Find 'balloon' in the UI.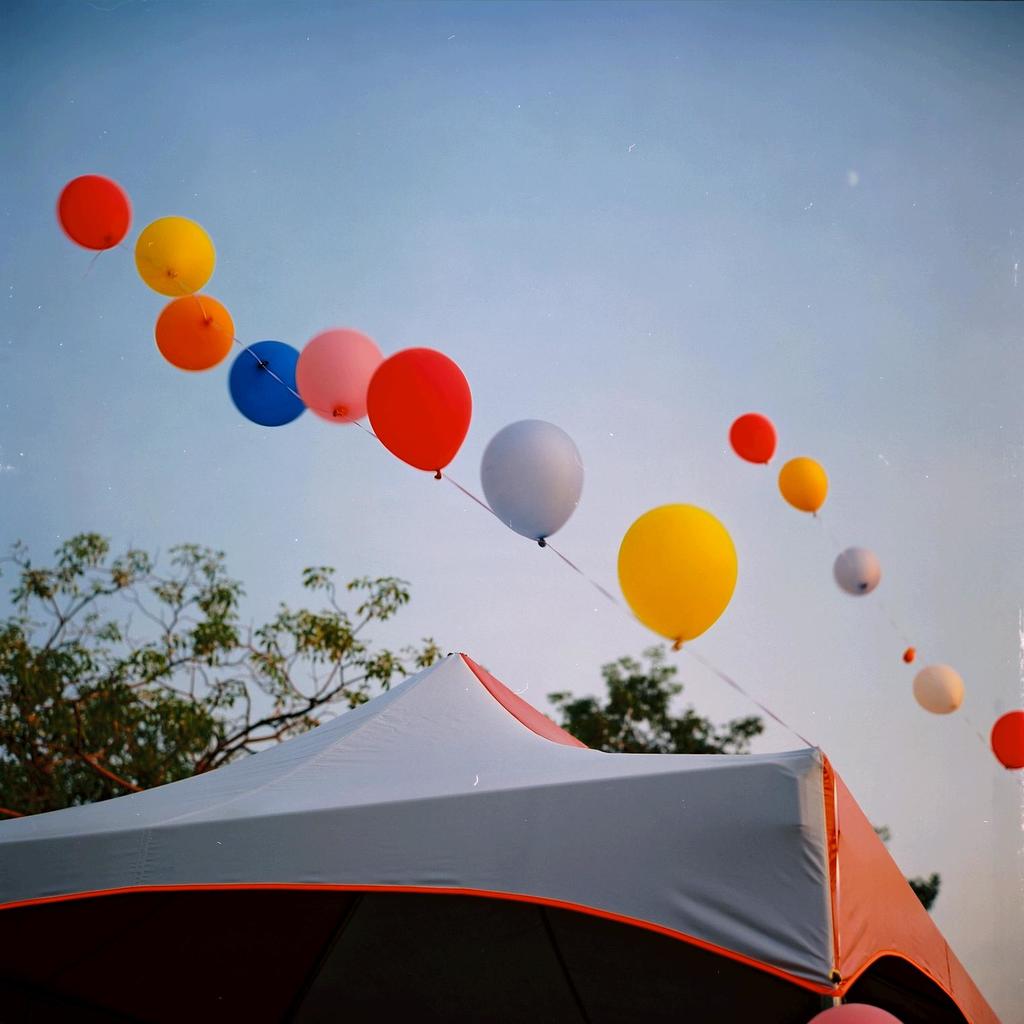
UI element at bbox=[297, 327, 383, 422].
